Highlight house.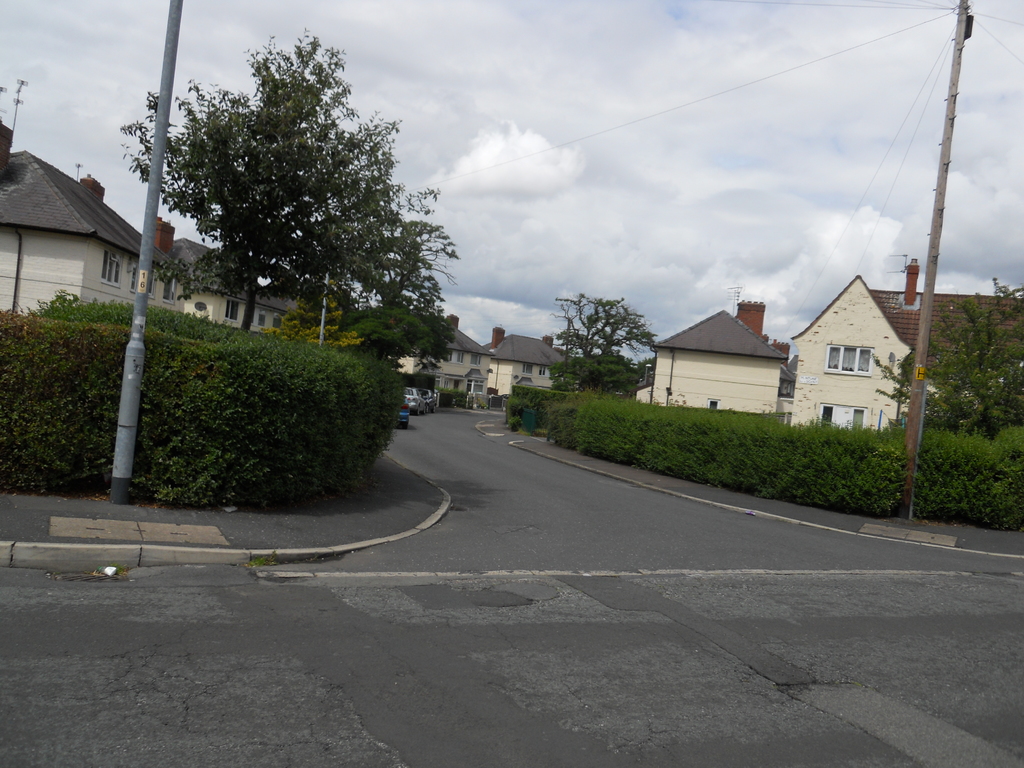
Highlighted region: [0, 122, 163, 331].
